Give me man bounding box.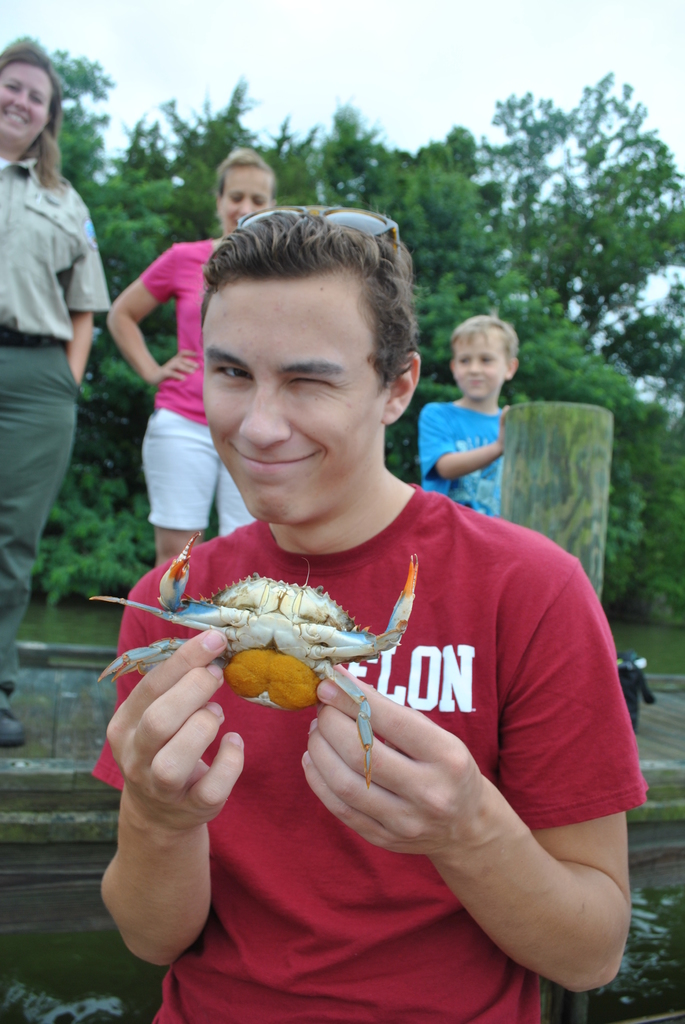
{"x1": 88, "y1": 210, "x2": 634, "y2": 1023}.
